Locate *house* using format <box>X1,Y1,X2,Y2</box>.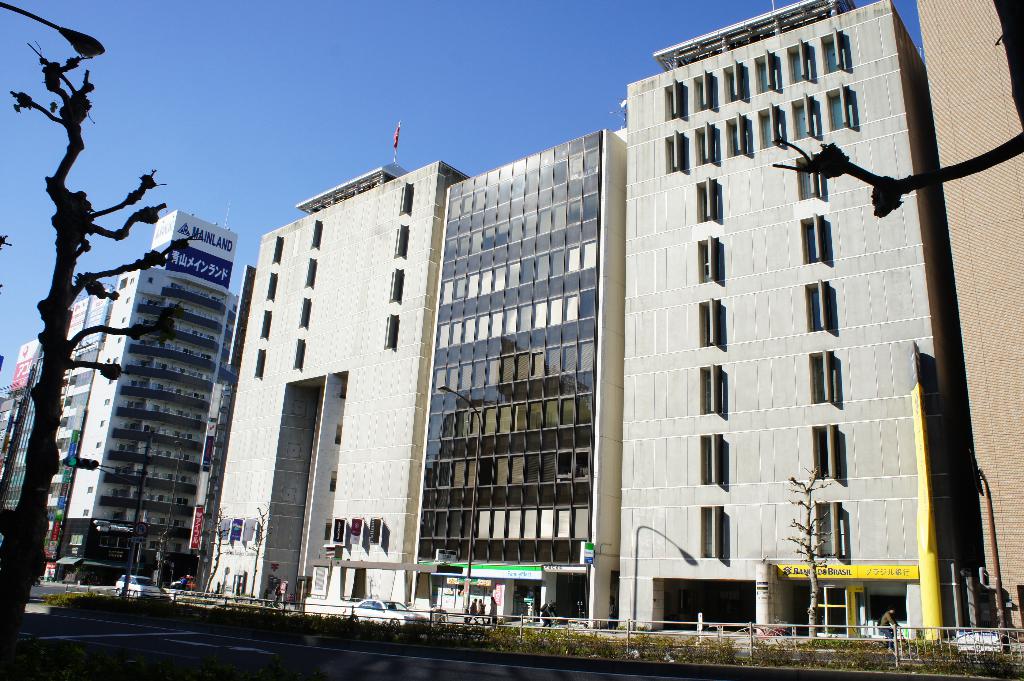
<box>909,4,1023,644</box>.
